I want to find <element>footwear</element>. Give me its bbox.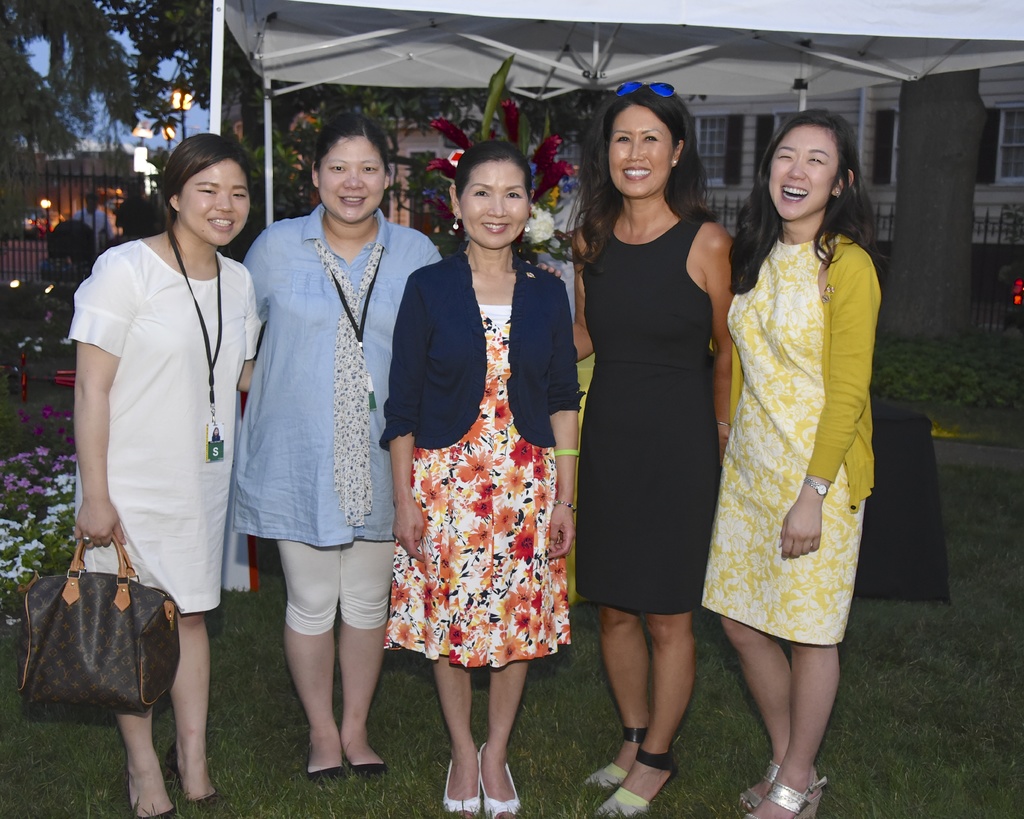
bbox(591, 753, 675, 818).
